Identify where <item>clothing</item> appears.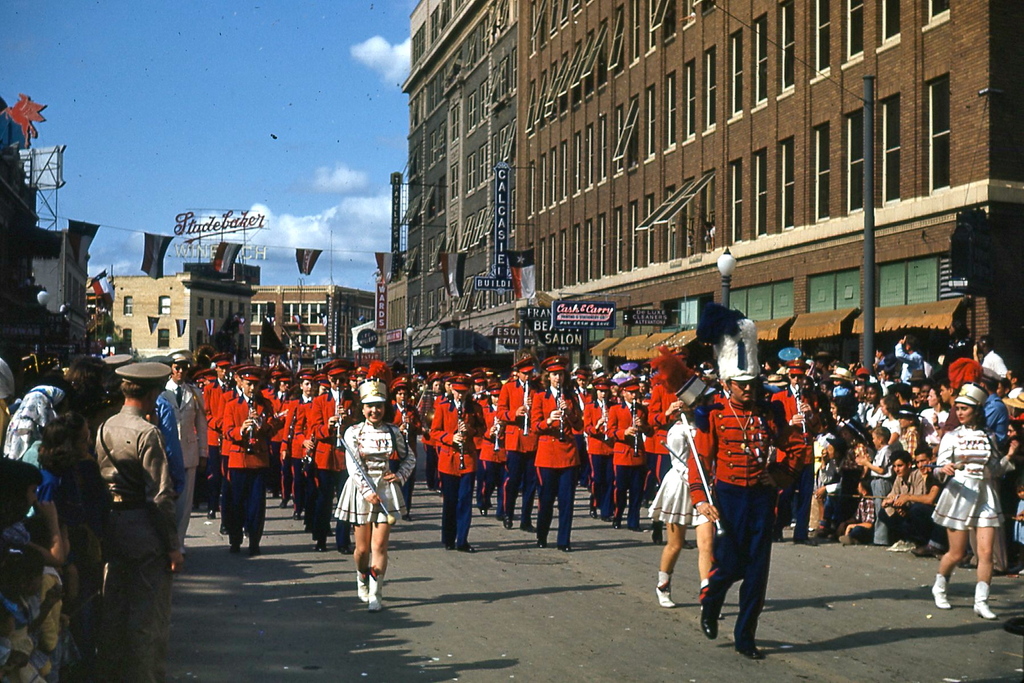
Appears at bbox(607, 406, 637, 460).
